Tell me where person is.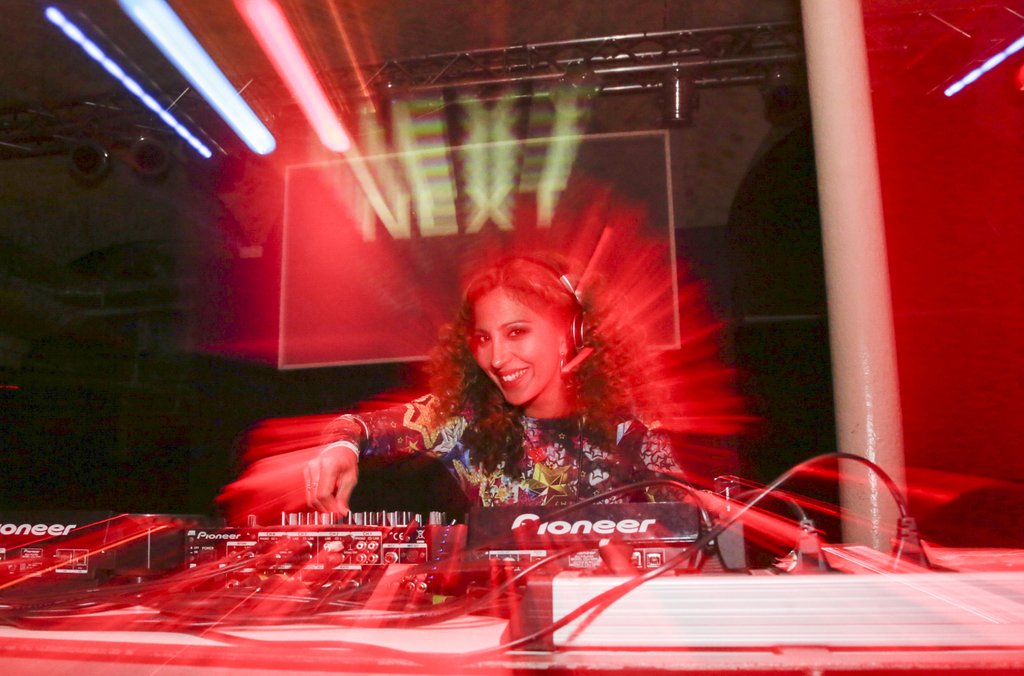
person is at [250, 263, 670, 558].
